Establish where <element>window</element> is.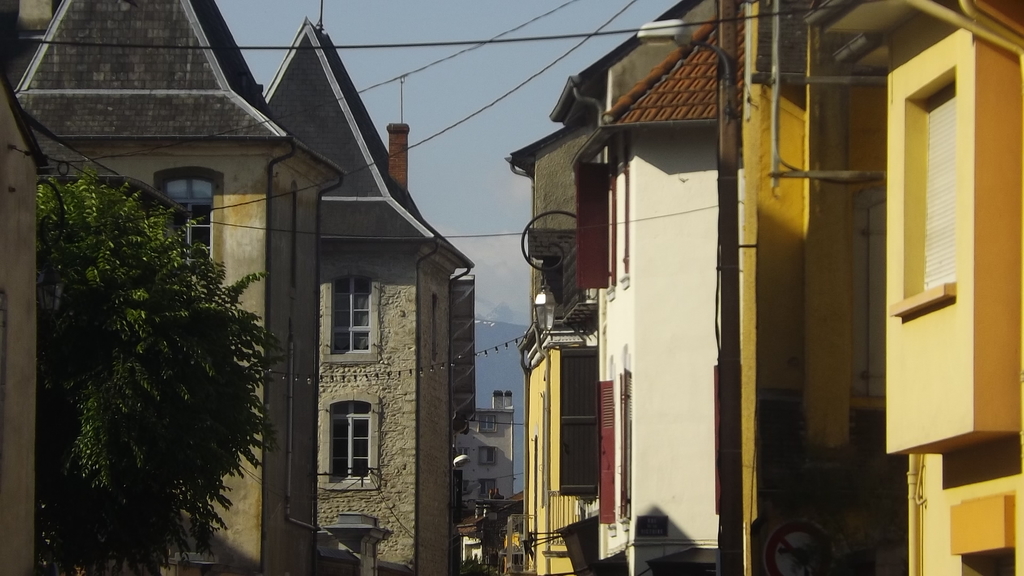
Established at x1=324, y1=277, x2=380, y2=366.
